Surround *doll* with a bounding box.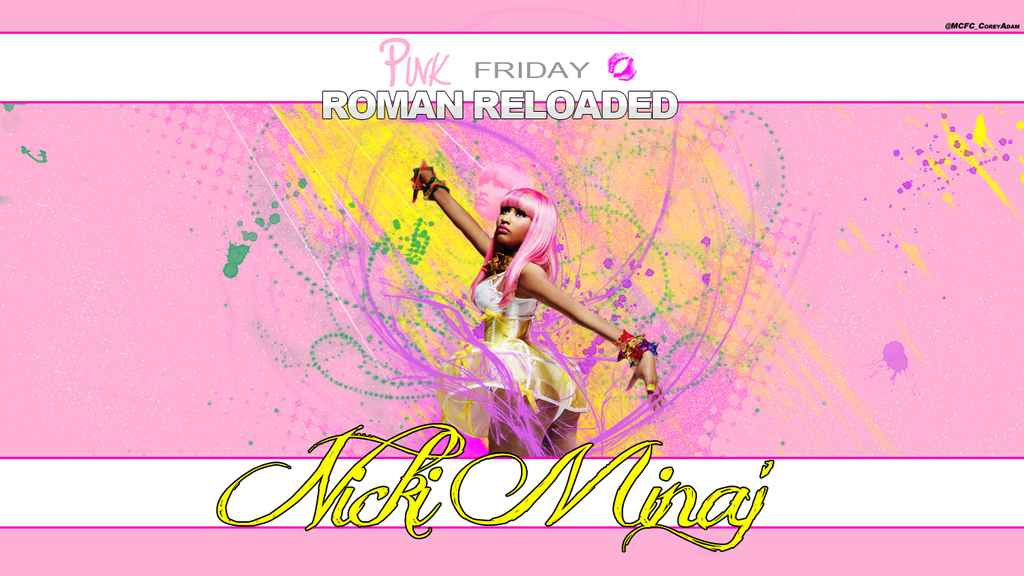
{"x1": 413, "y1": 151, "x2": 678, "y2": 453}.
